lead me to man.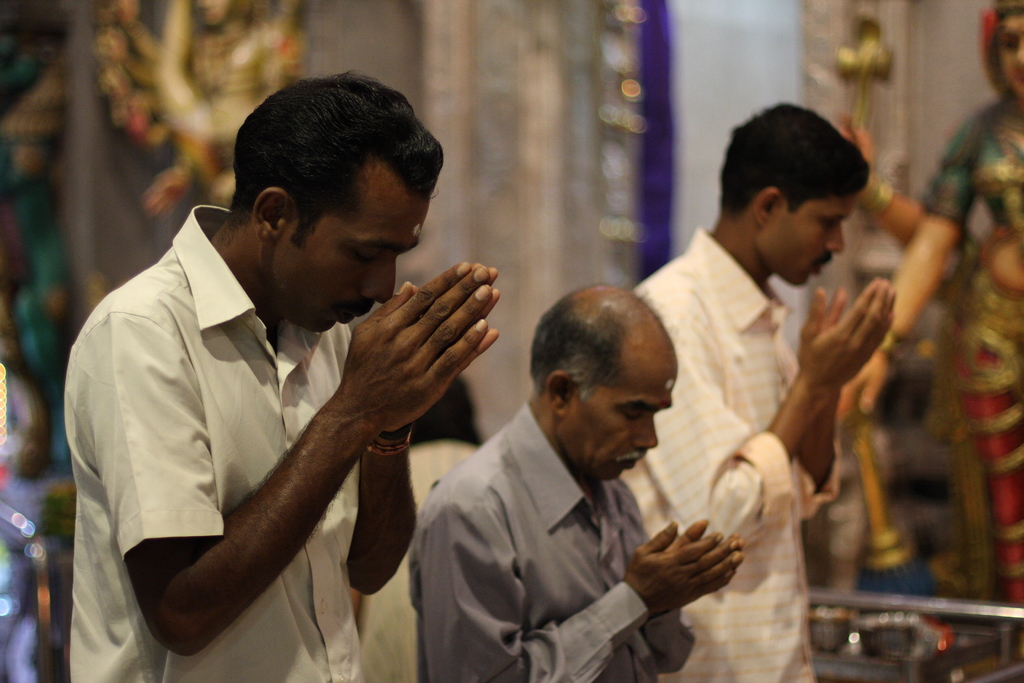
Lead to (1, 94, 530, 680).
